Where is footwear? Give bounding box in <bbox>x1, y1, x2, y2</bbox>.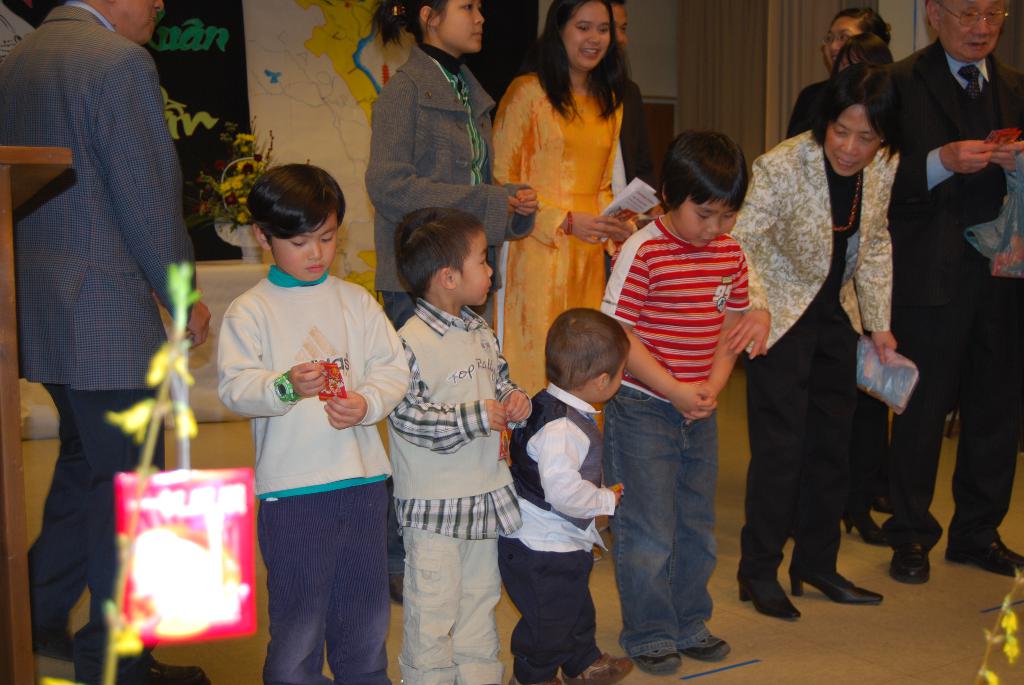
<bbox>945, 534, 1023, 580</bbox>.
